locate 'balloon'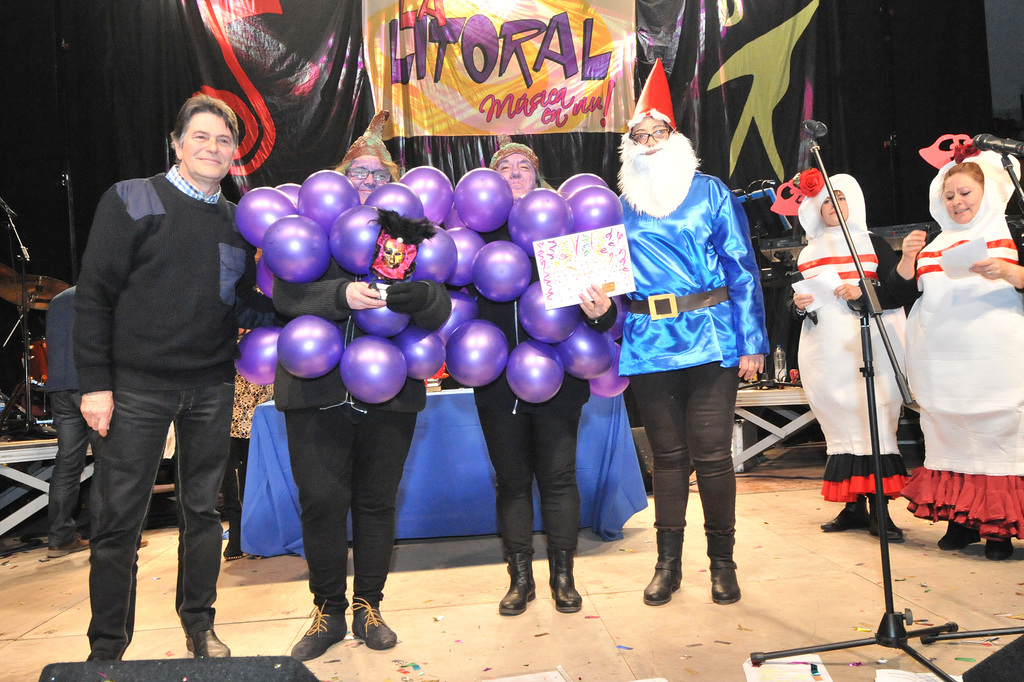
553/325/616/378
